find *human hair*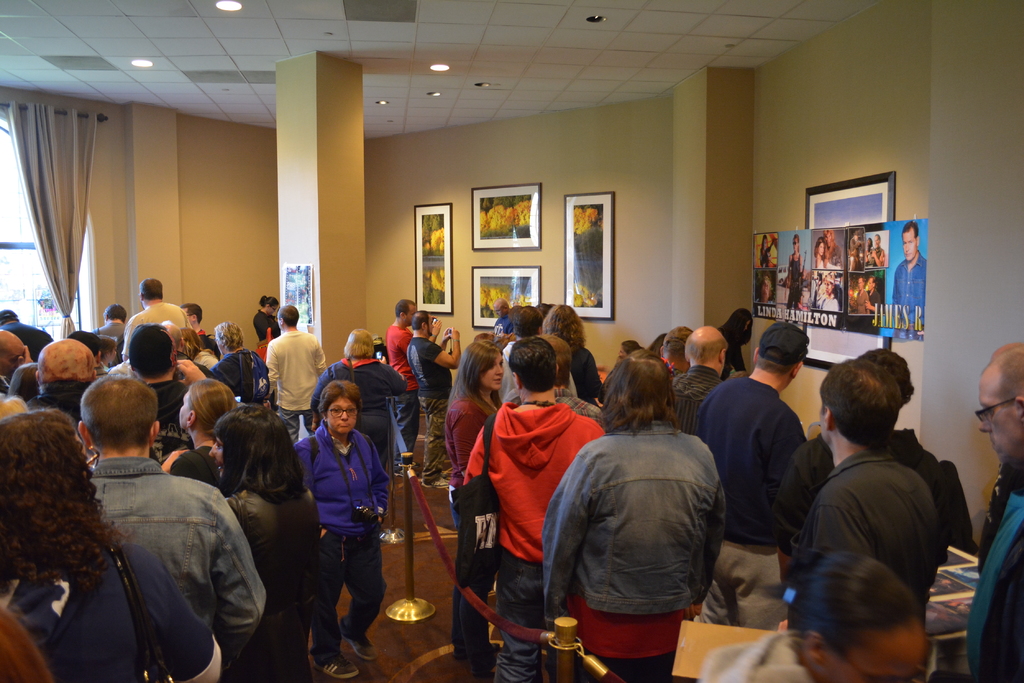
[191, 375, 240, 434]
